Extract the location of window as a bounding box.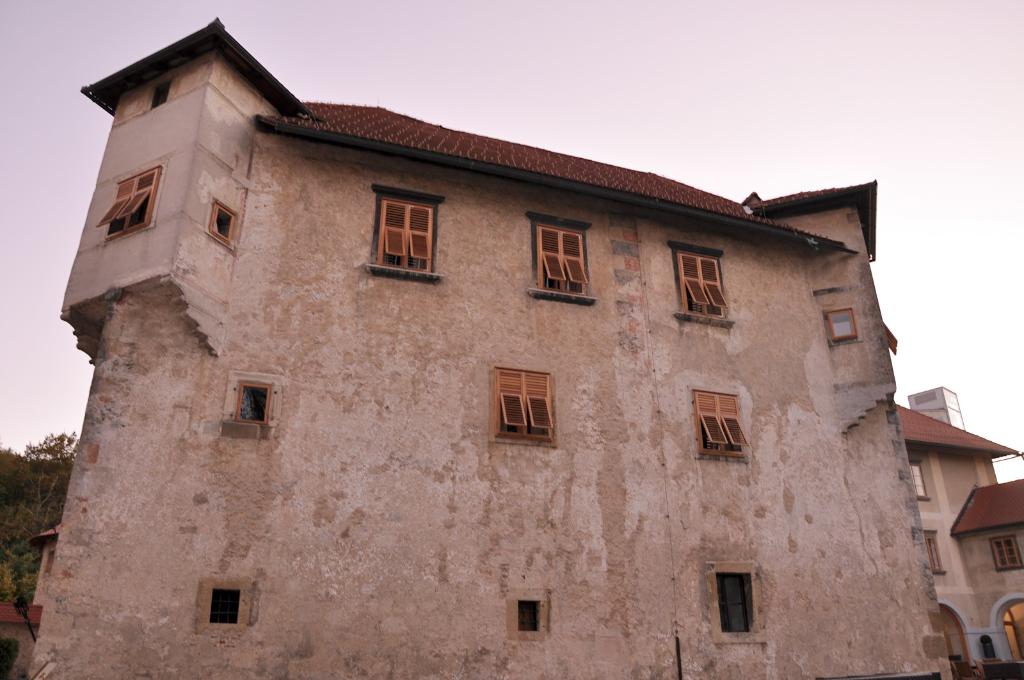
bbox=(923, 528, 949, 574).
